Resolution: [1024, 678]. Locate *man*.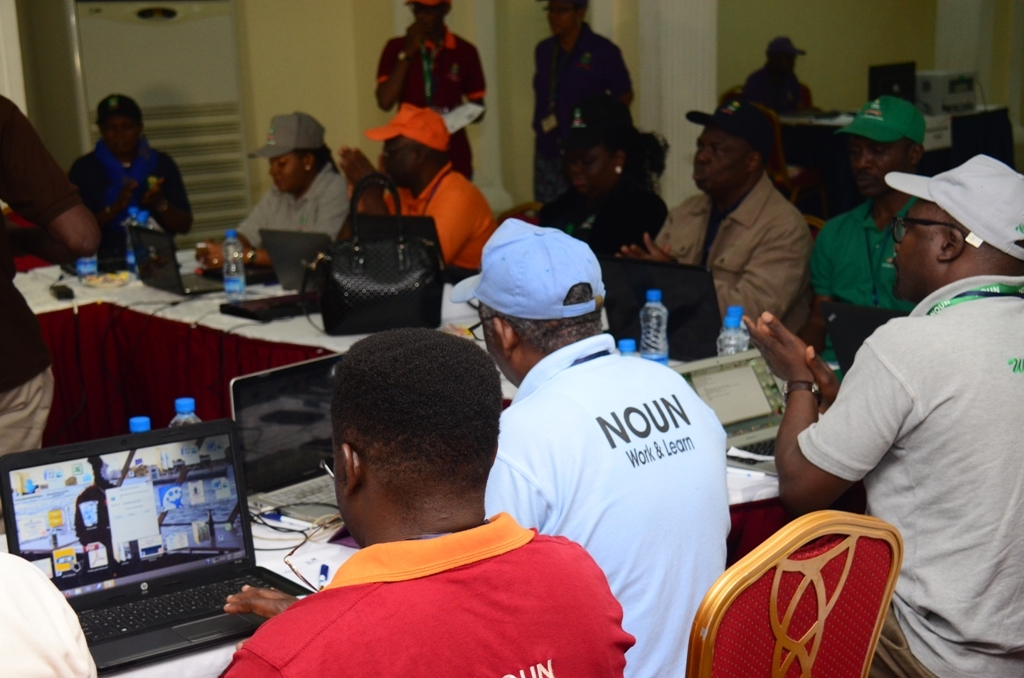
370,0,491,181.
